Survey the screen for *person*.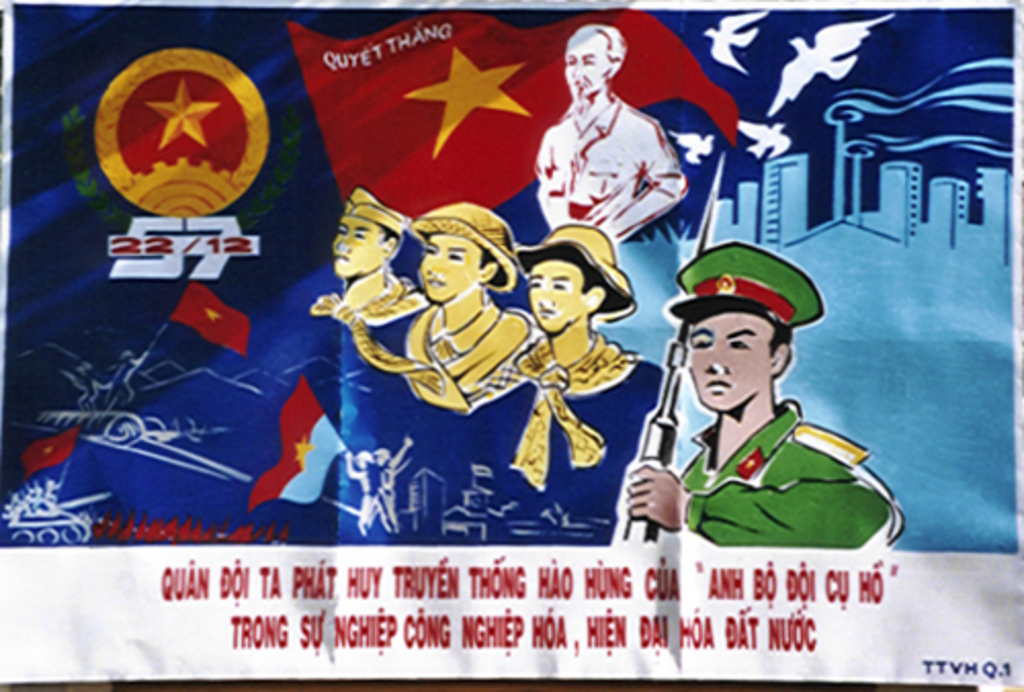
Survey found: Rect(397, 203, 557, 412).
